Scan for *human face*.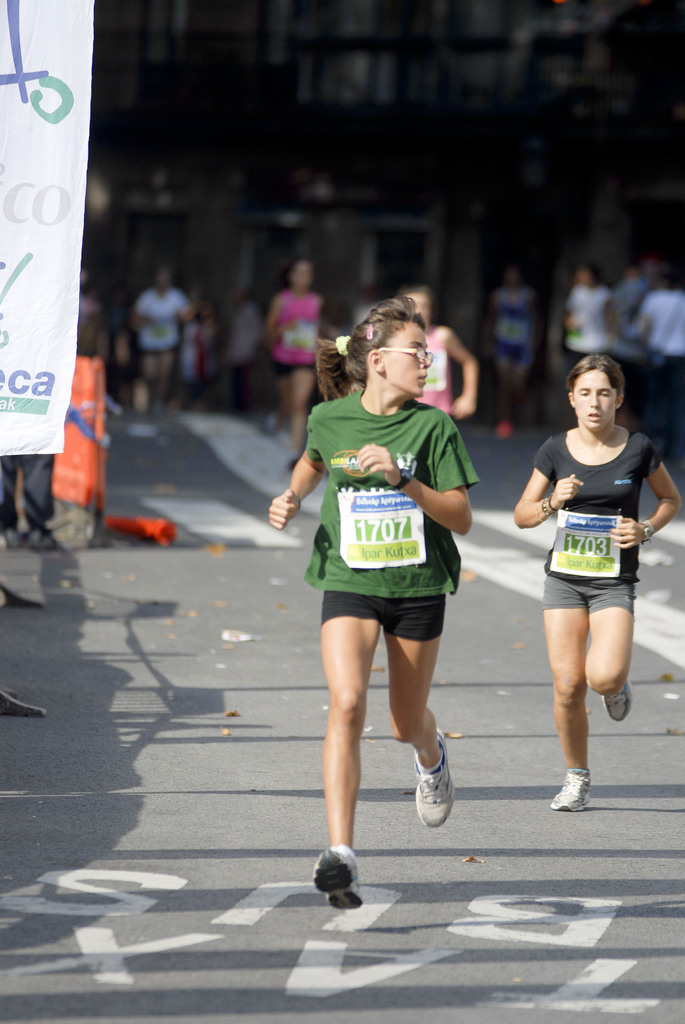
Scan result: 572,364,618,426.
